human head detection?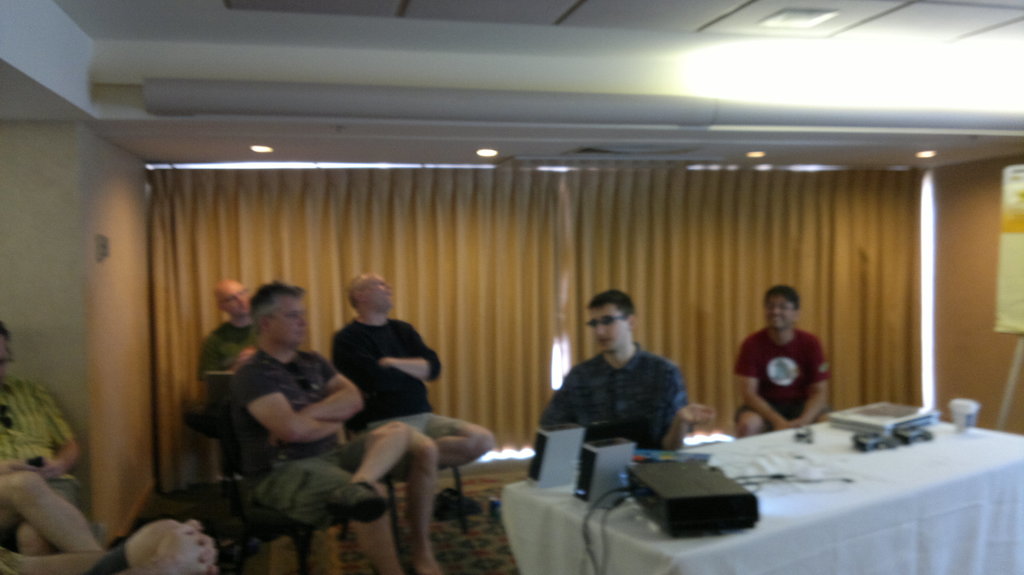
select_region(762, 285, 799, 327)
